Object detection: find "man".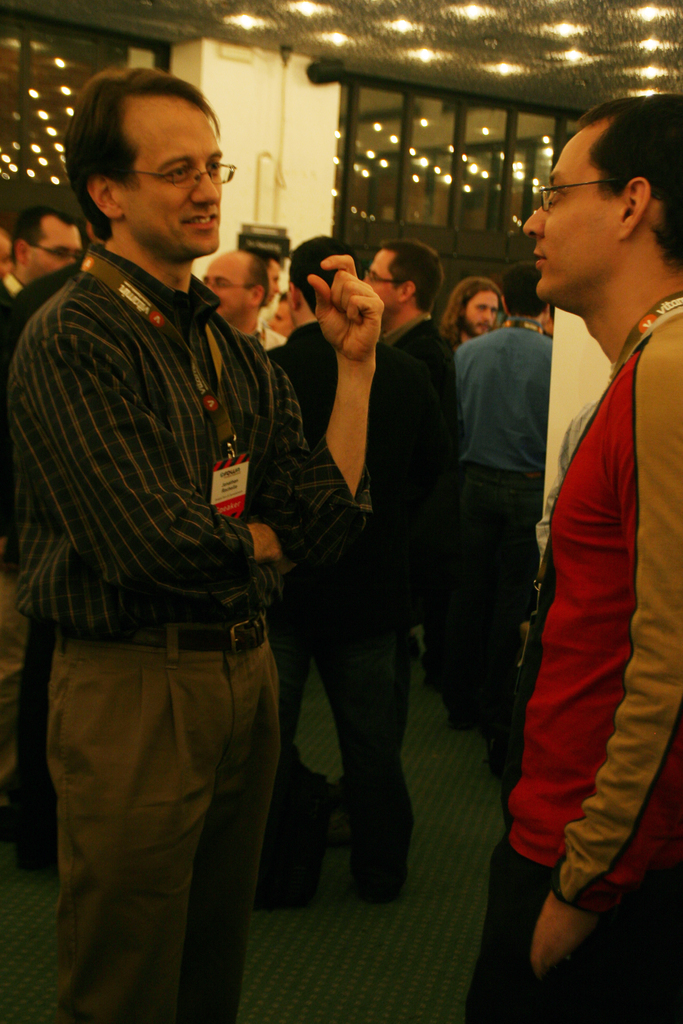
l=24, t=68, r=346, b=1002.
